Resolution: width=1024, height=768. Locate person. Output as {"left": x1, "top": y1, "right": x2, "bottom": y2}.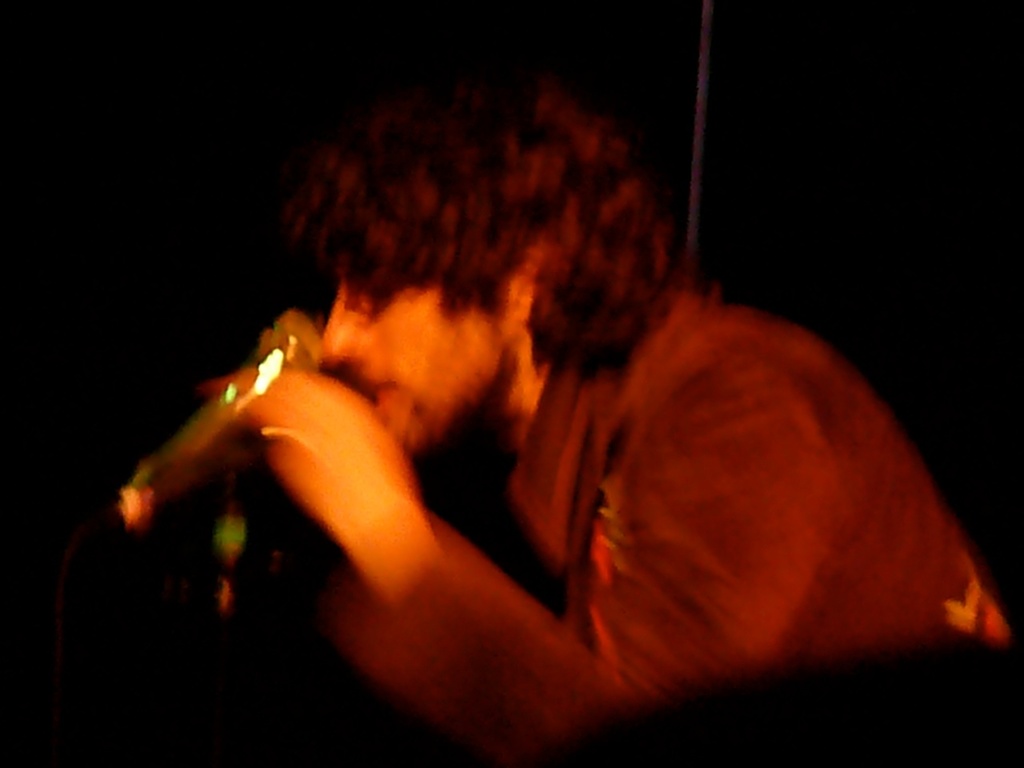
{"left": 202, "top": 76, "right": 1015, "bottom": 767}.
